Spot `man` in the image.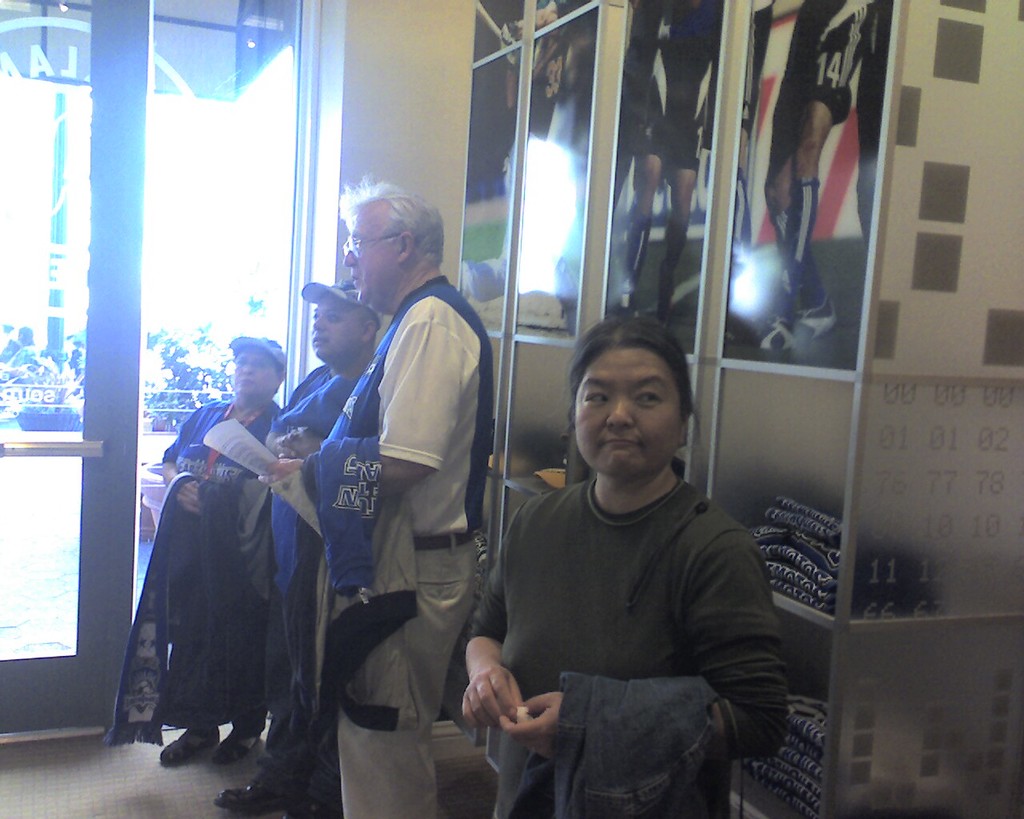
`man` found at bbox=(219, 276, 384, 818).
